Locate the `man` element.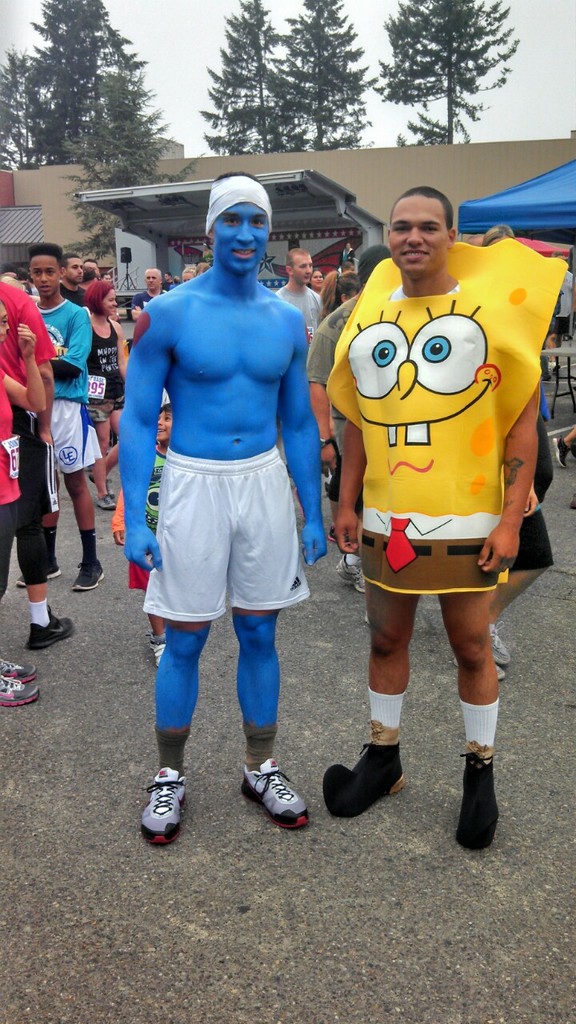
Element bbox: (297, 188, 545, 820).
